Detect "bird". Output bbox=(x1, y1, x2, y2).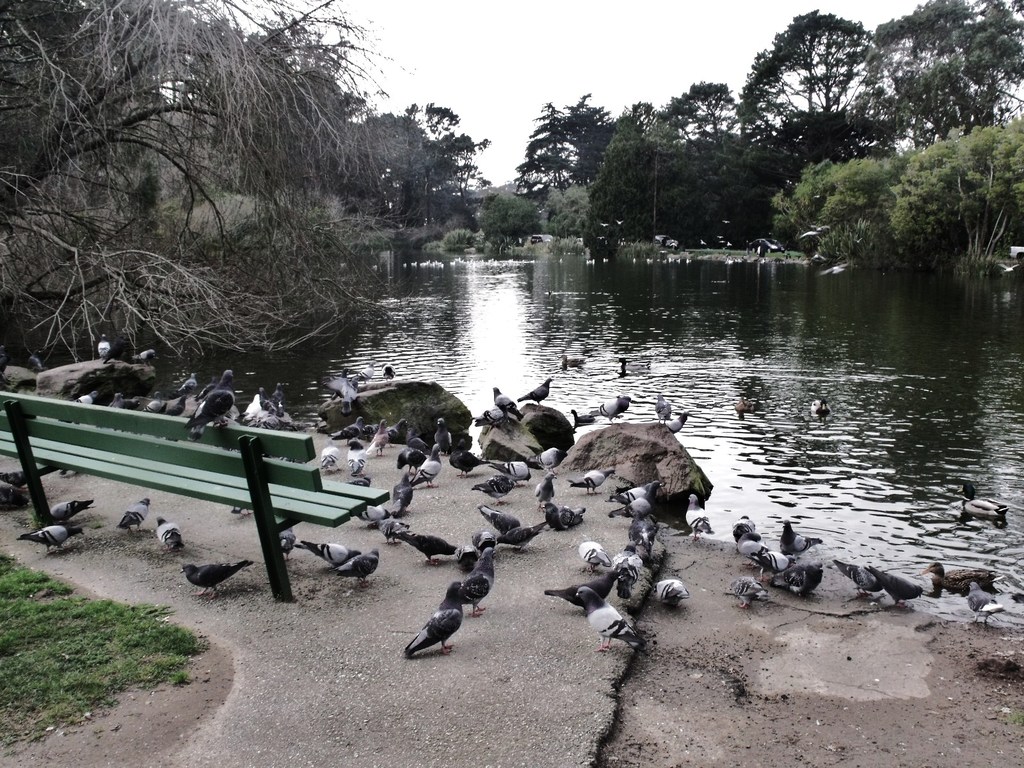
bbox=(909, 560, 1000, 601).
